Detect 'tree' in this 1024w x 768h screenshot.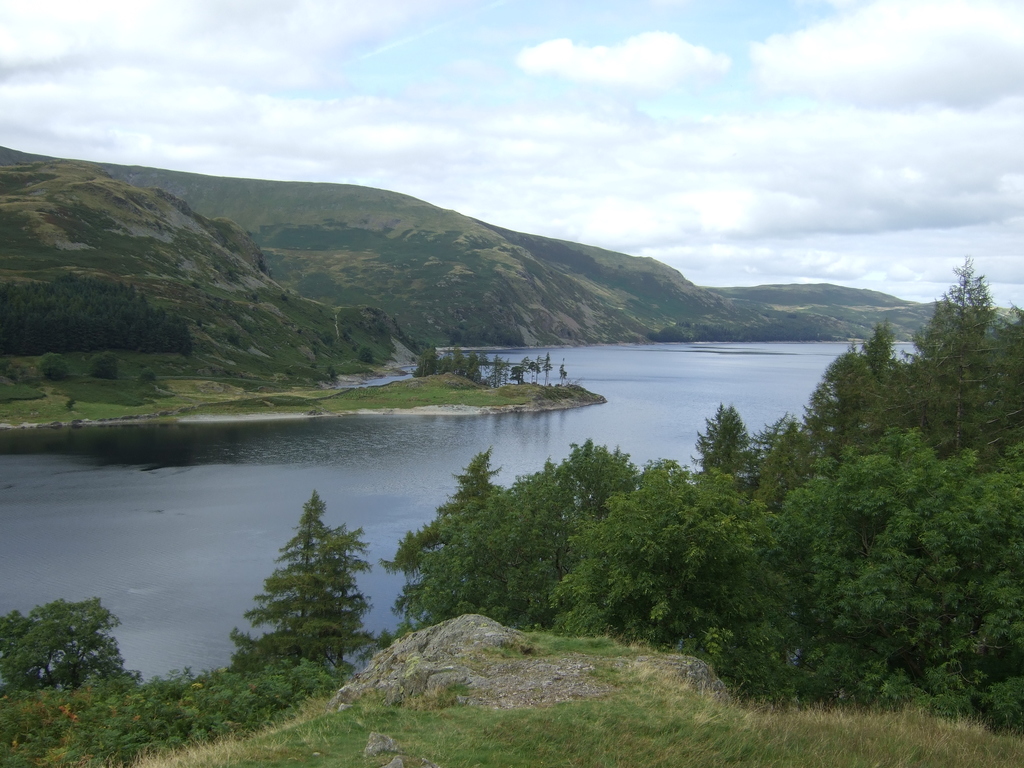
Detection: detection(231, 476, 375, 700).
